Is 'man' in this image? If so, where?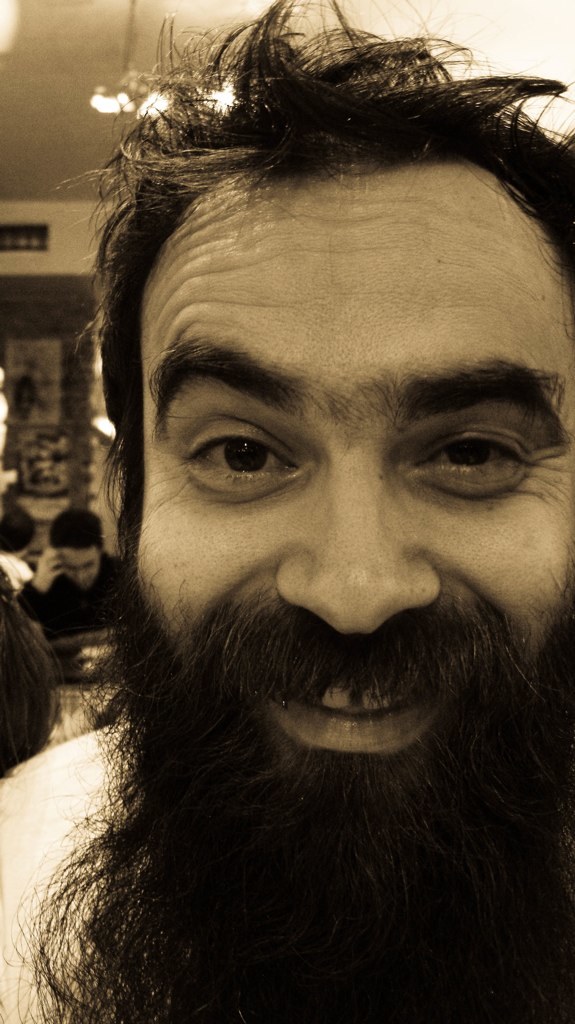
Yes, at select_region(13, 95, 574, 985).
